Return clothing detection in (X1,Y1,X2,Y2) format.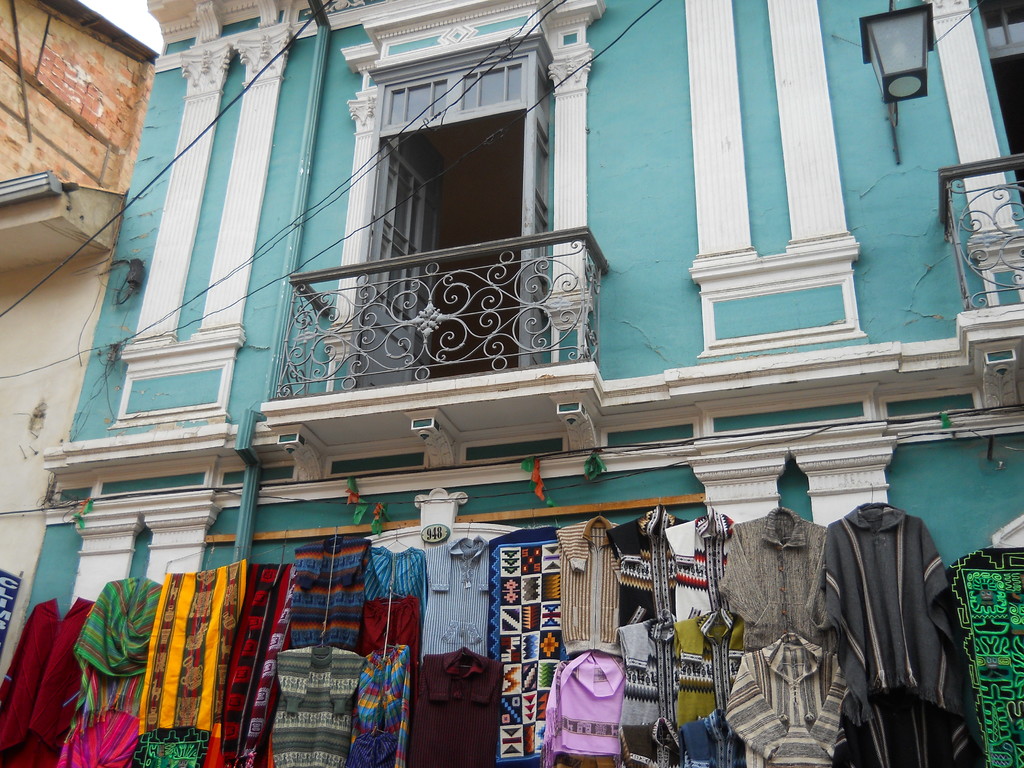
(668,609,737,725).
